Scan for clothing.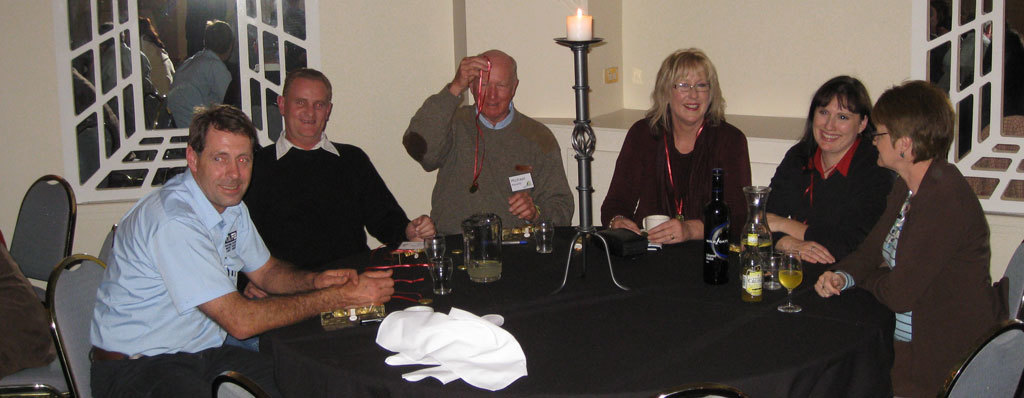
Scan result: region(138, 33, 181, 97).
